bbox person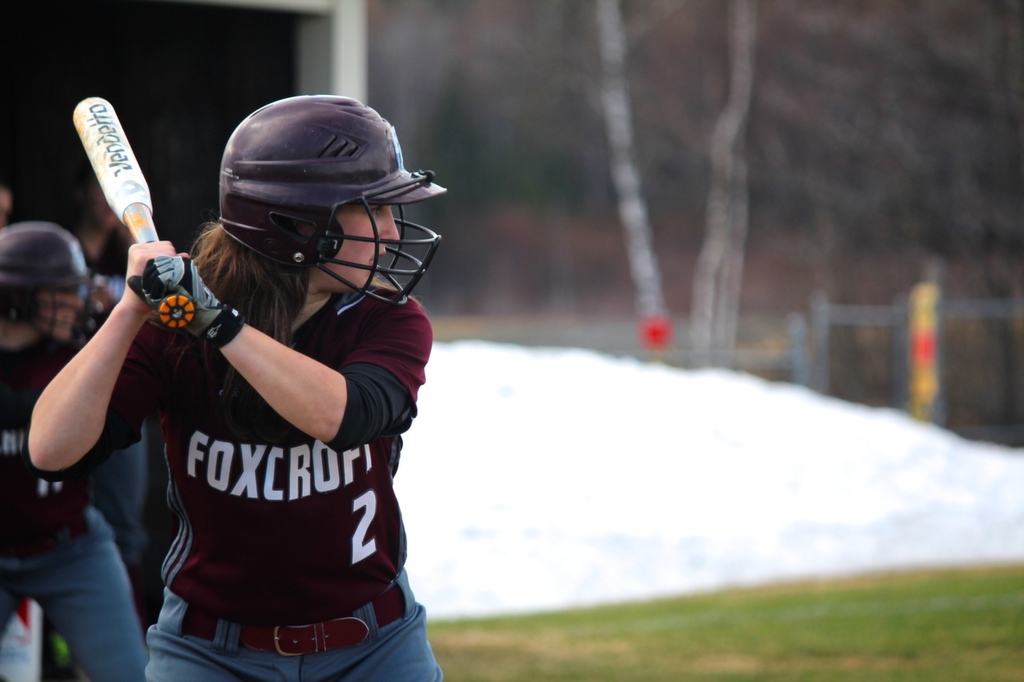
[0, 218, 147, 680]
